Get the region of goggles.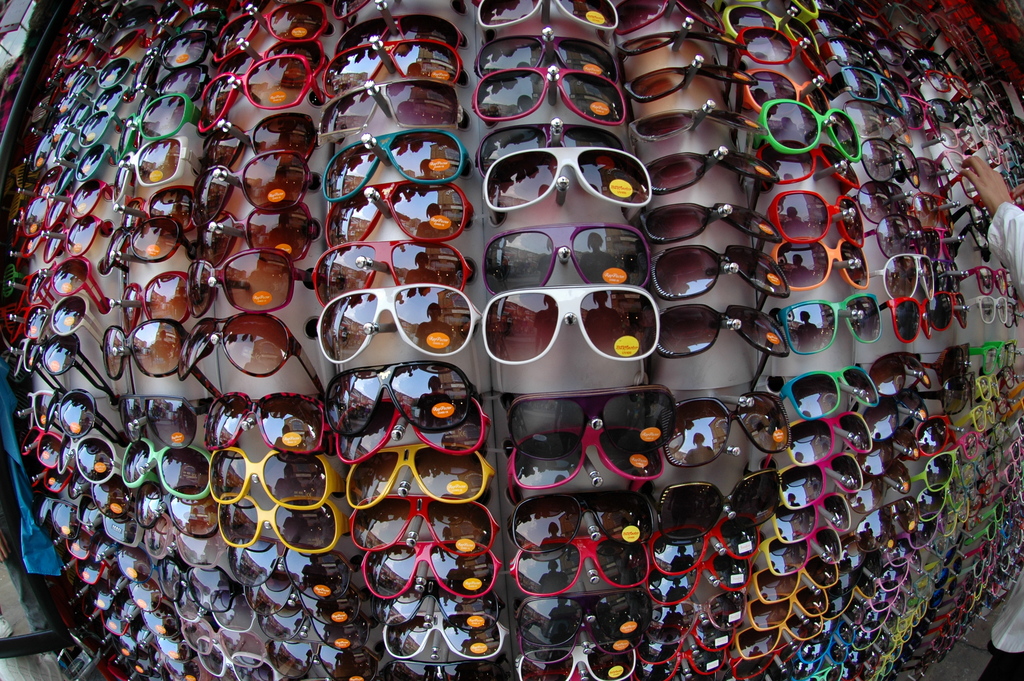
region(626, 60, 761, 106).
